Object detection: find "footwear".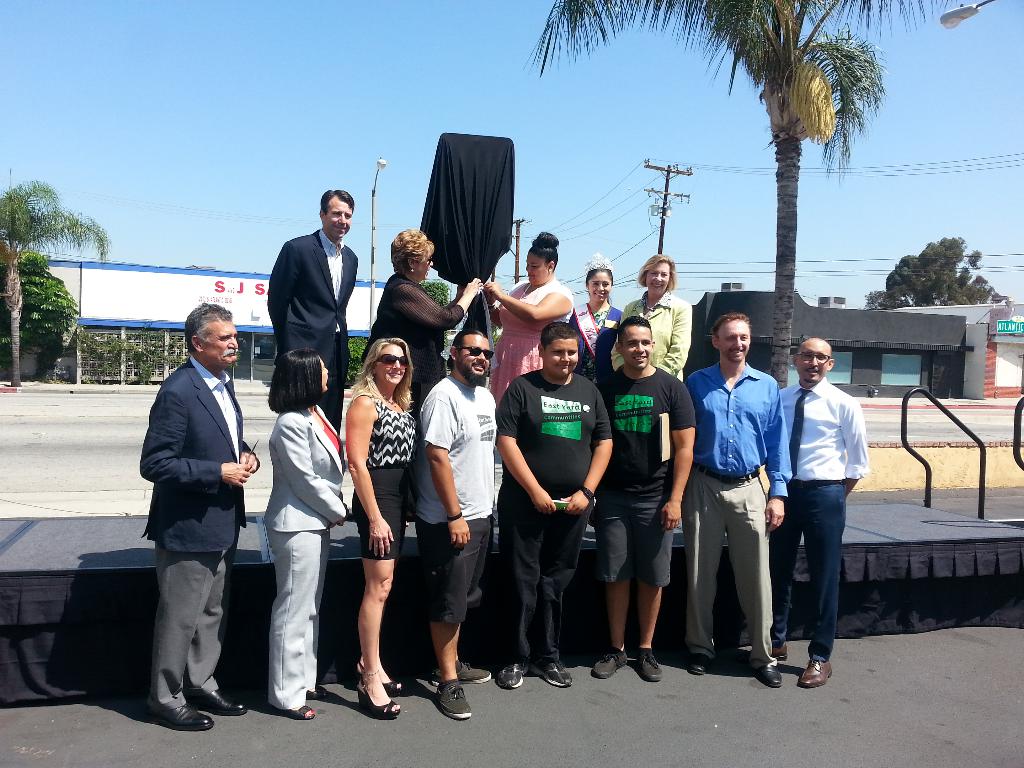
<box>755,664,781,689</box>.
